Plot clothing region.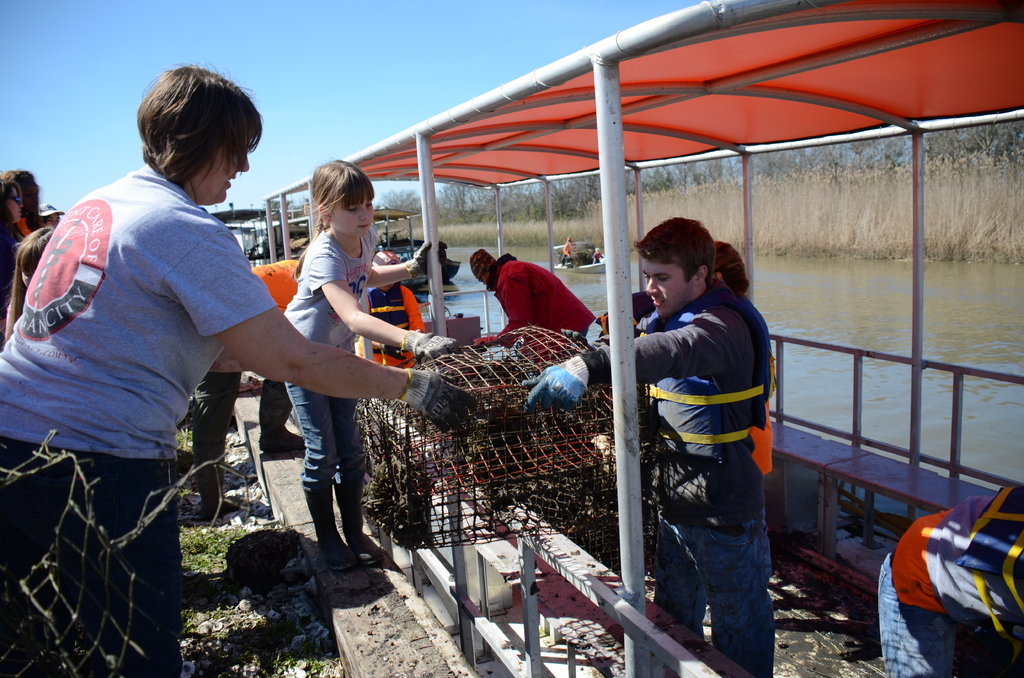
Plotted at crop(0, 161, 283, 677).
